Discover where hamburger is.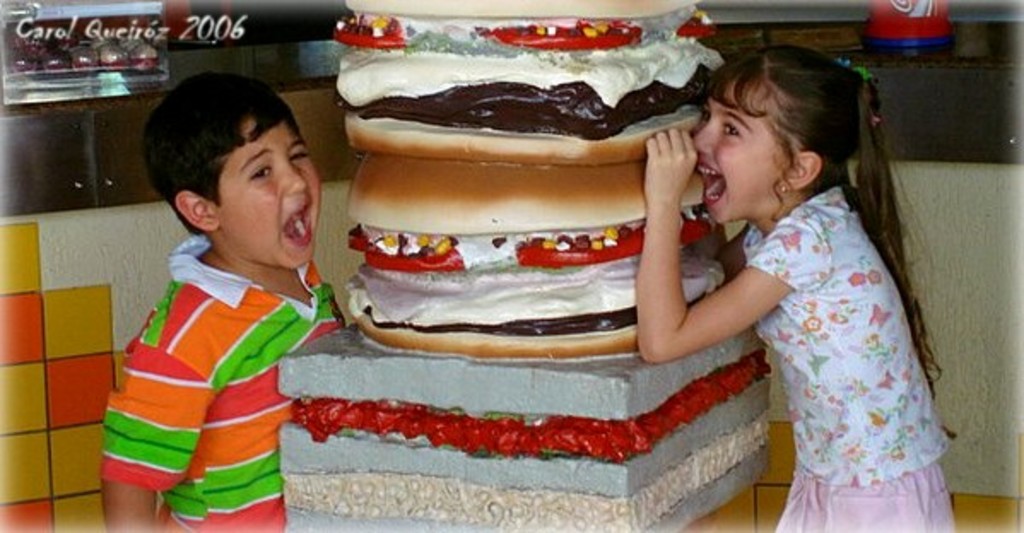
Discovered at l=335, t=0, r=723, b=161.
